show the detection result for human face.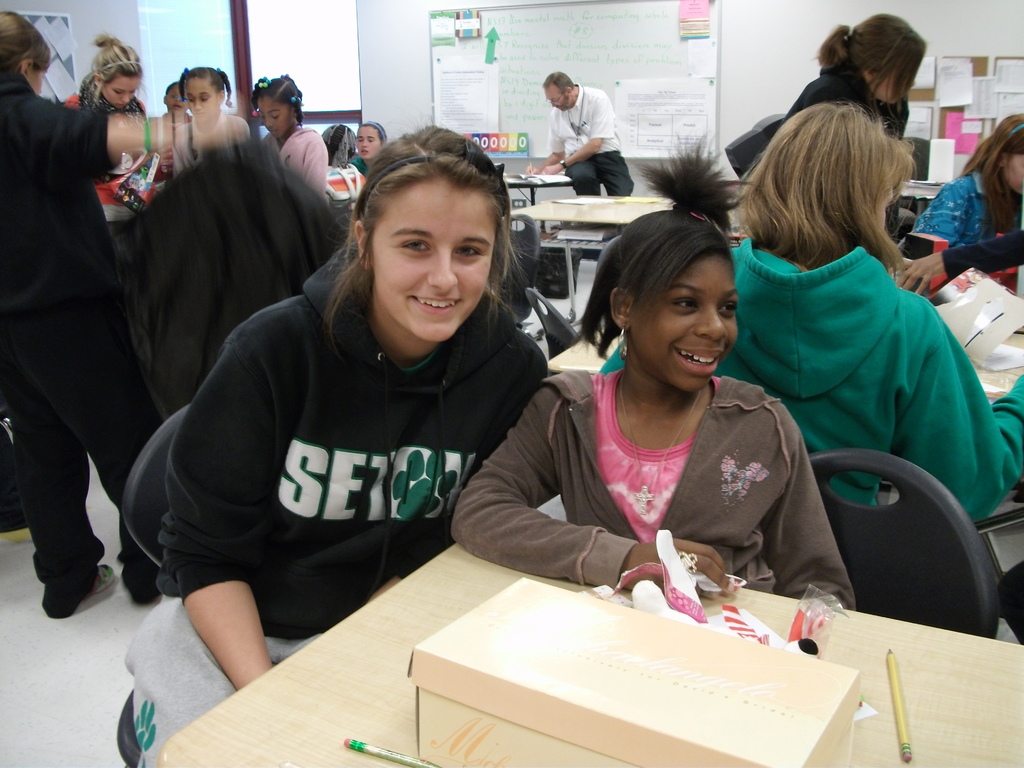
bbox(541, 82, 563, 110).
